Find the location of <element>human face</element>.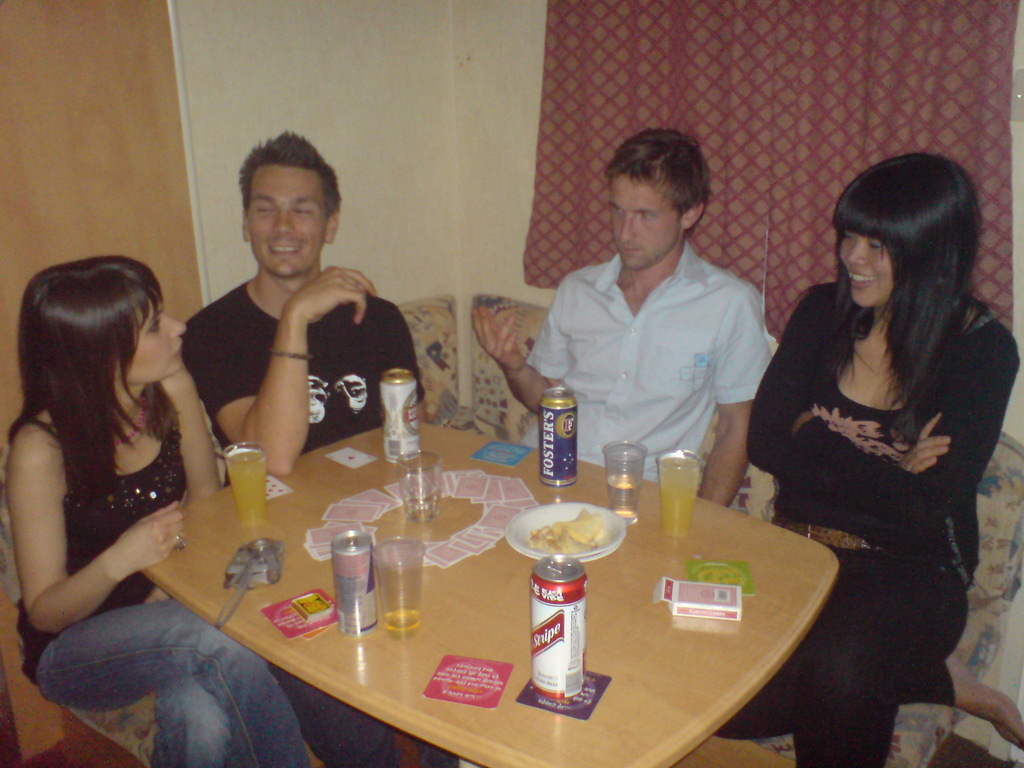
Location: BBox(598, 164, 683, 274).
